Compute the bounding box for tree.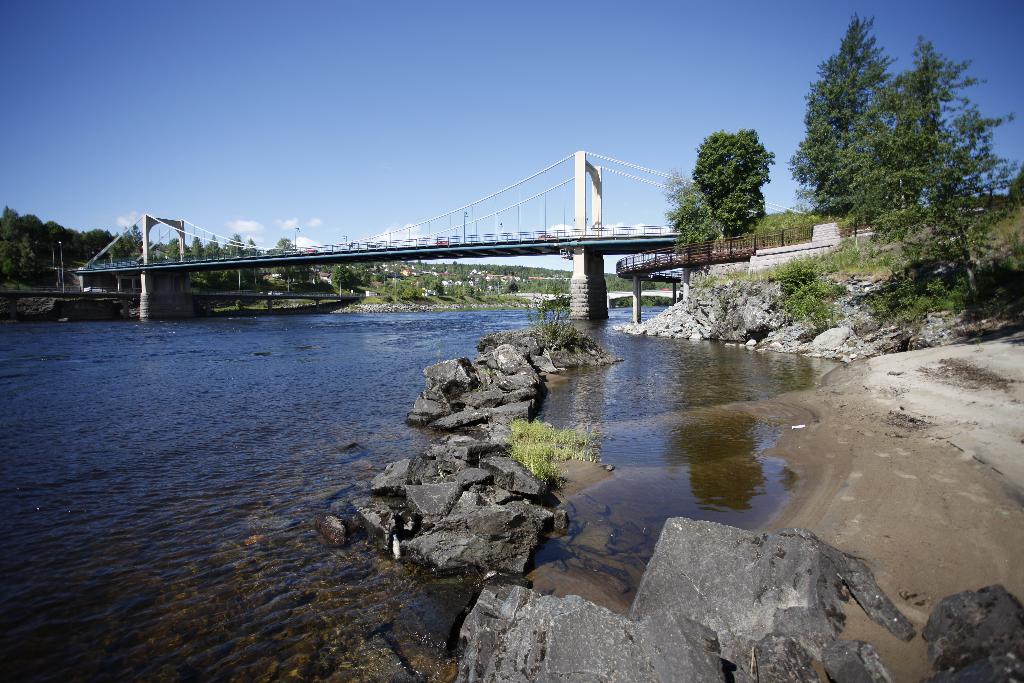
left=80, top=226, right=116, bottom=259.
